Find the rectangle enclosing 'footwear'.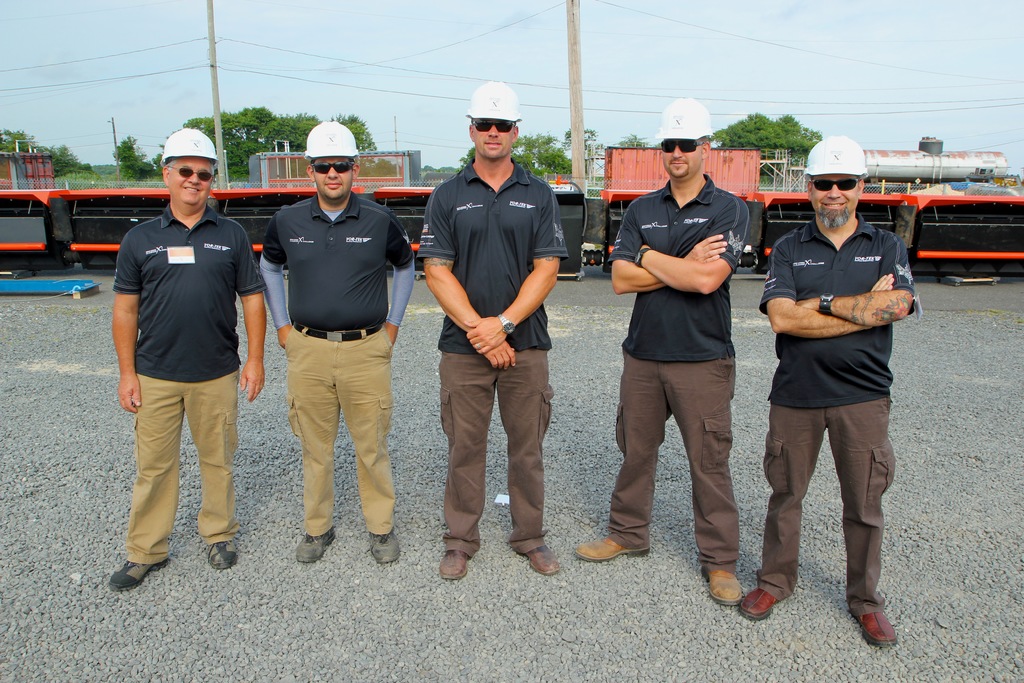
<box>436,552,473,580</box>.
